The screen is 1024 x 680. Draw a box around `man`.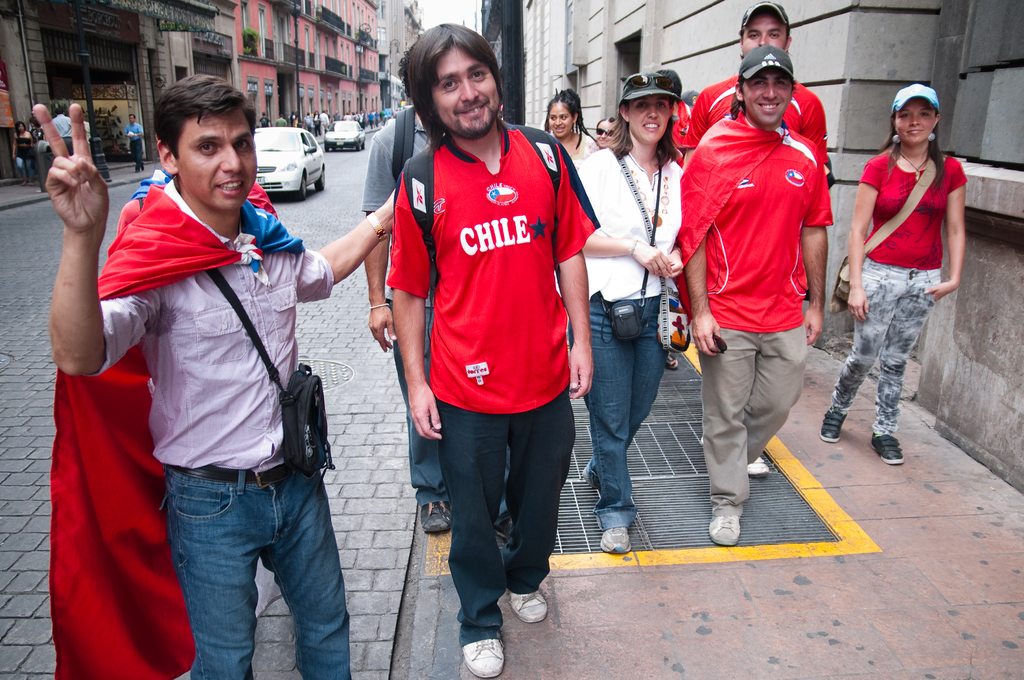
x1=664, y1=50, x2=840, y2=547.
